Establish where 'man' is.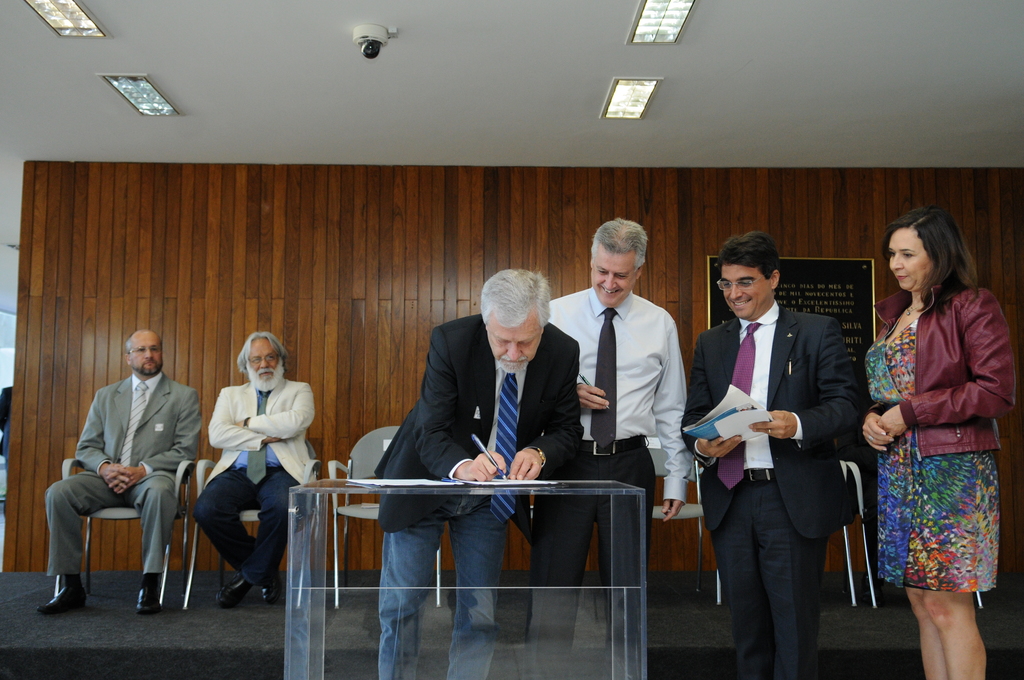
Established at select_region(195, 334, 321, 605).
